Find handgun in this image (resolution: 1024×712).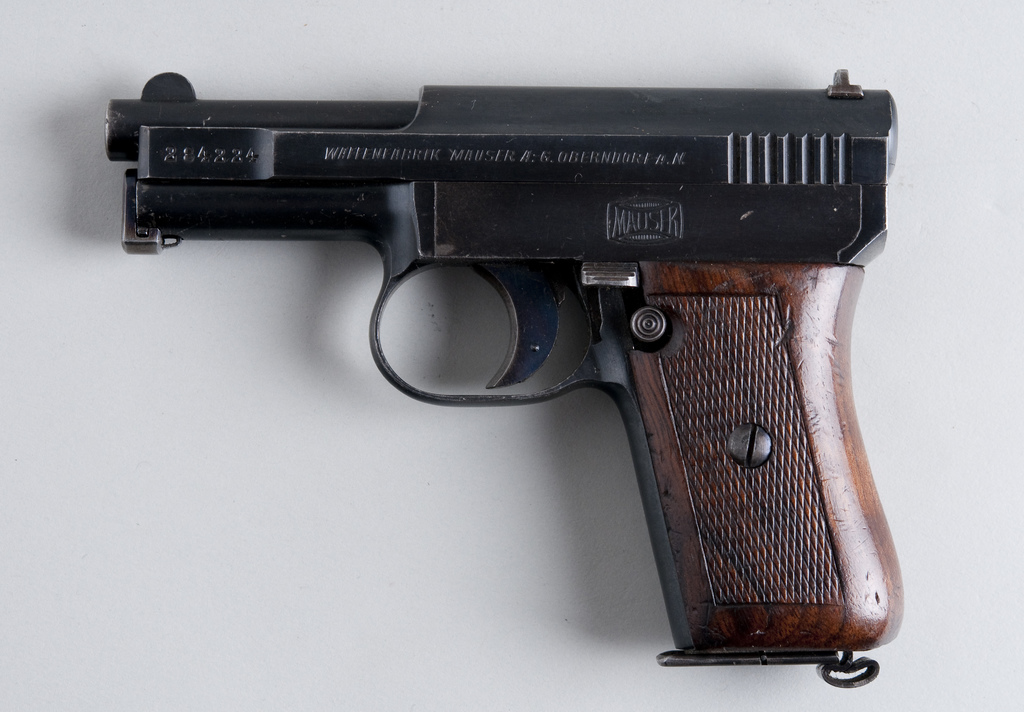
bbox(105, 68, 907, 689).
